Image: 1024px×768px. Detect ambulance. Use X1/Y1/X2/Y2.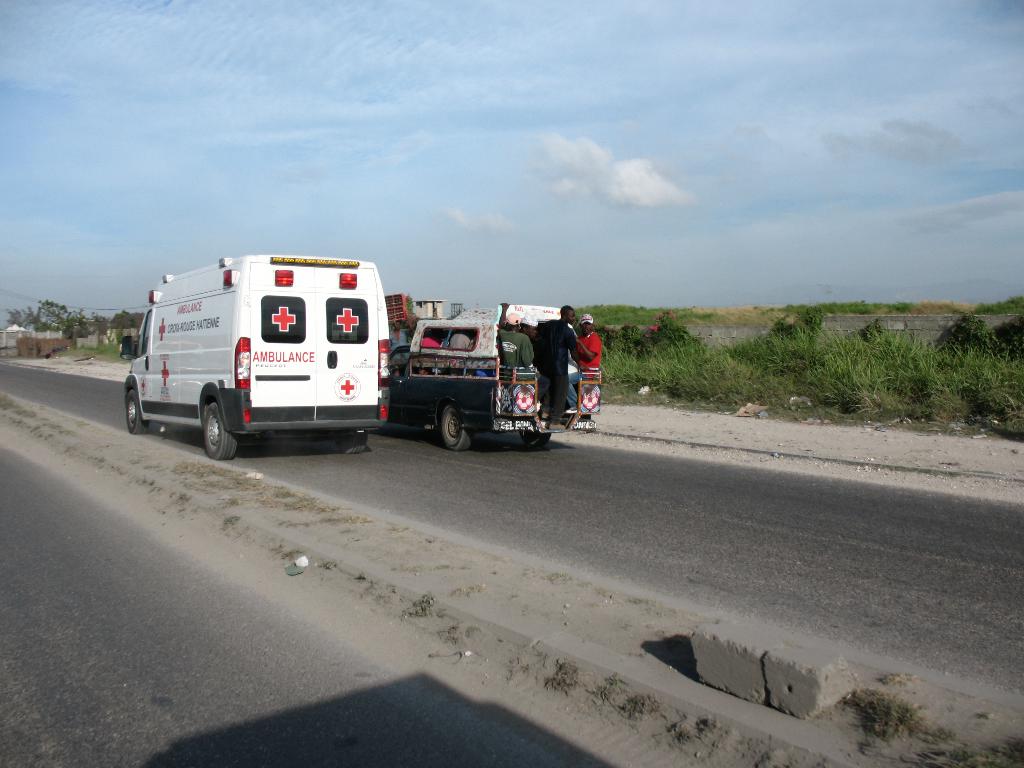
118/248/386/461.
